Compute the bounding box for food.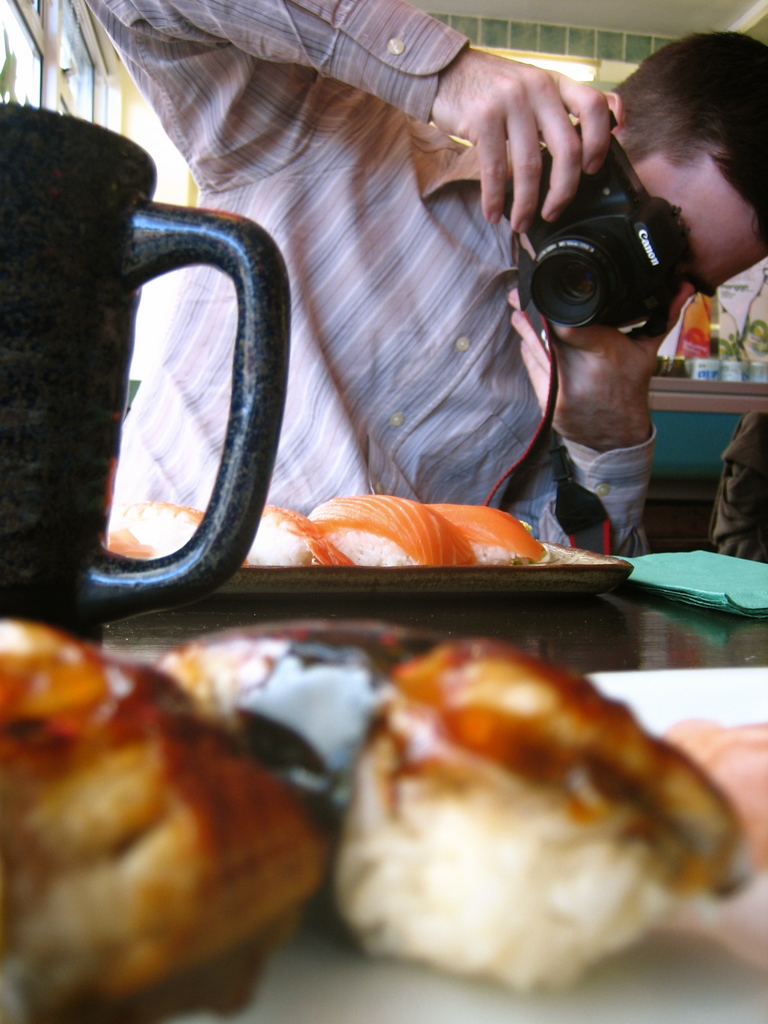
426 498 552 570.
